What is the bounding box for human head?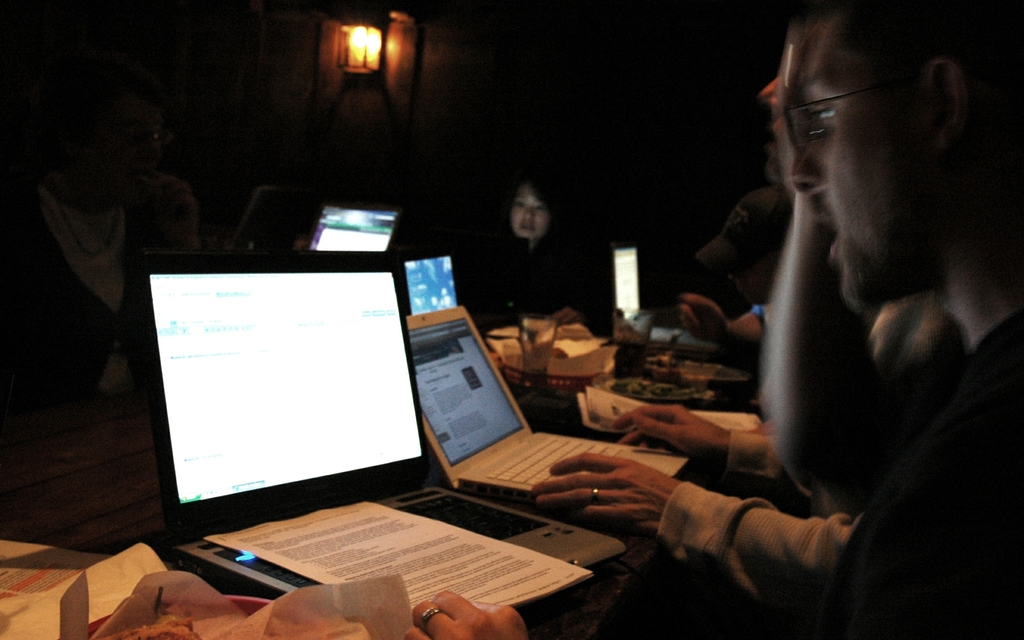
rect(510, 172, 553, 236).
